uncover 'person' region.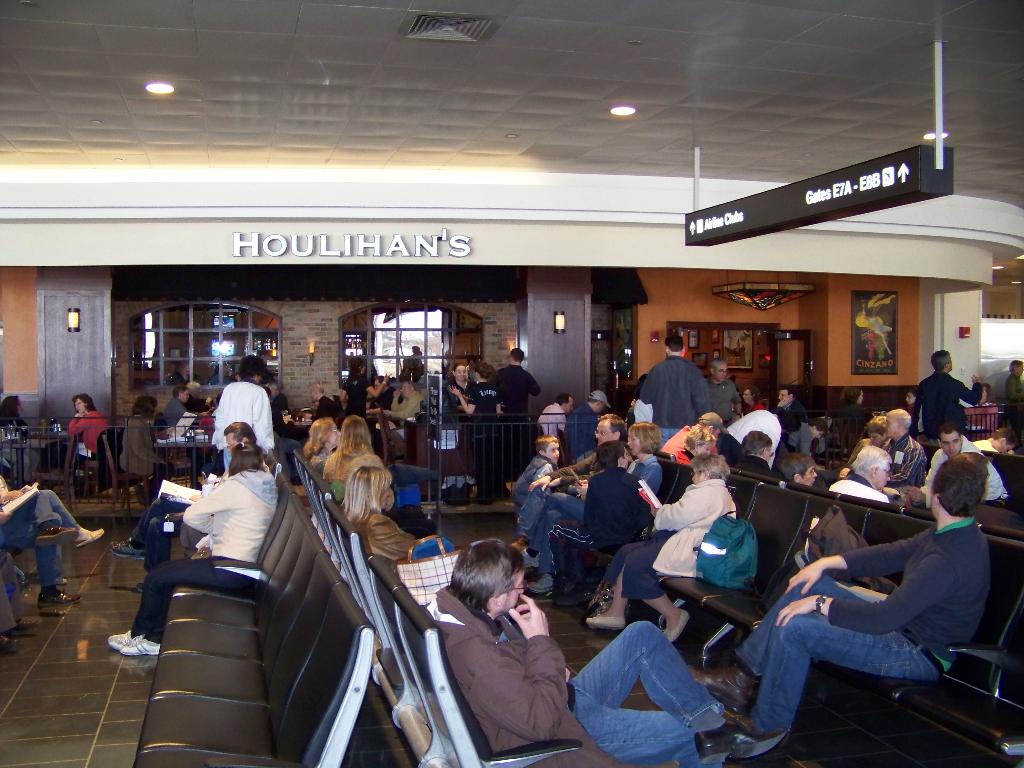
Uncovered: bbox(878, 394, 931, 499).
